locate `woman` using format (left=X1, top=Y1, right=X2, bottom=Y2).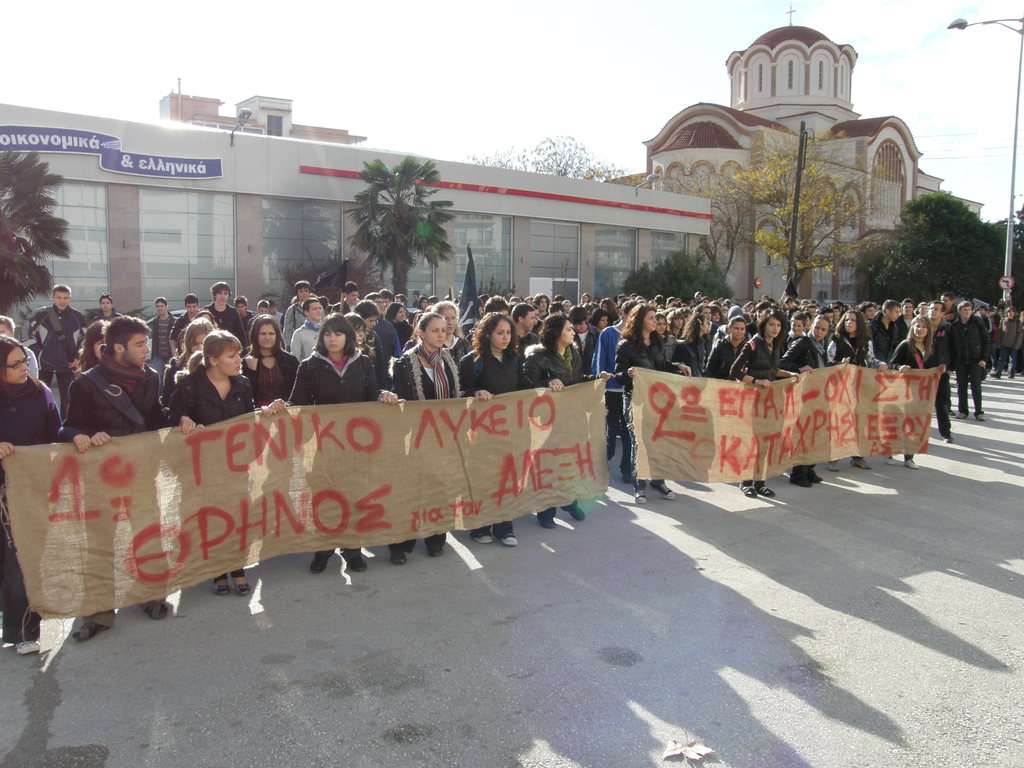
(left=163, top=321, right=214, bottom=387).
